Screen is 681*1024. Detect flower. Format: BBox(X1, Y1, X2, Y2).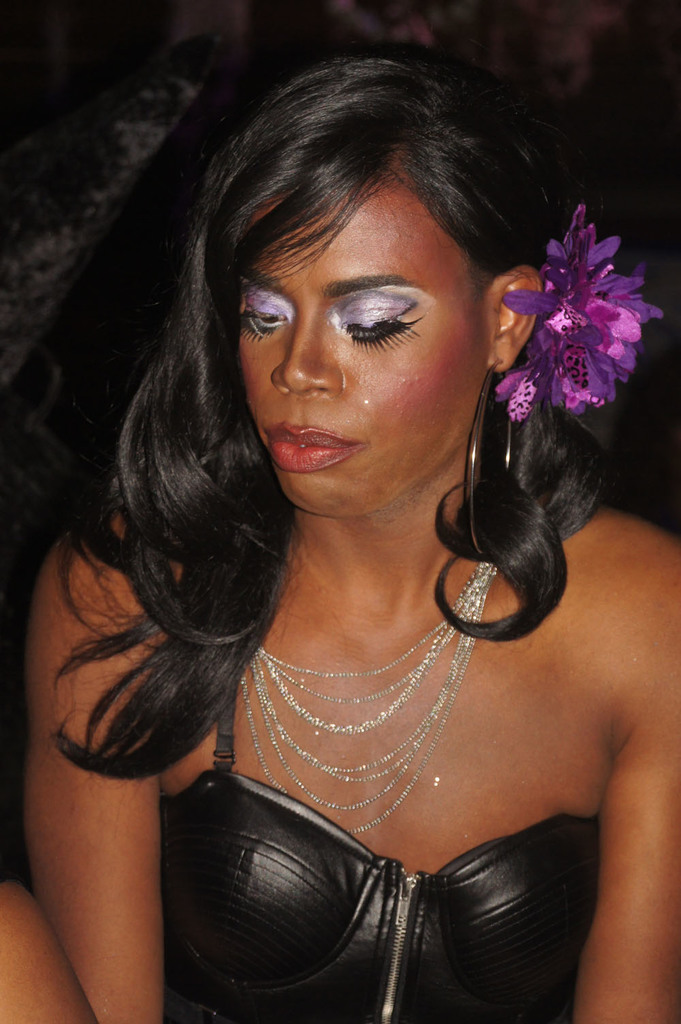
BBox(520, 202, 648, 439).
